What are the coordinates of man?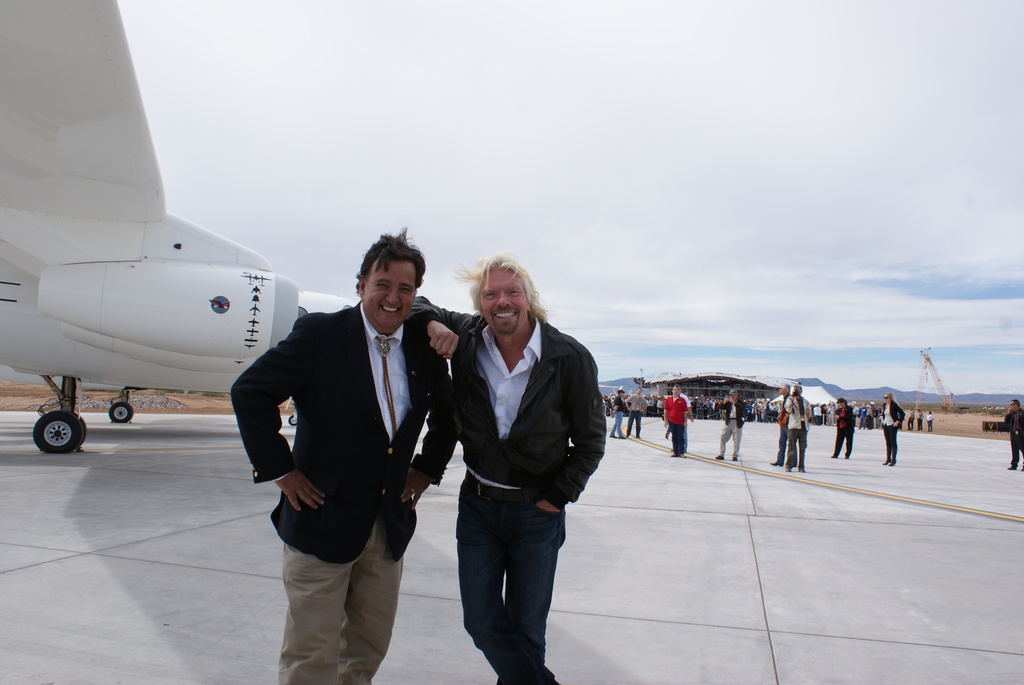
[left=415, top=244, right=608, bottom=684].
